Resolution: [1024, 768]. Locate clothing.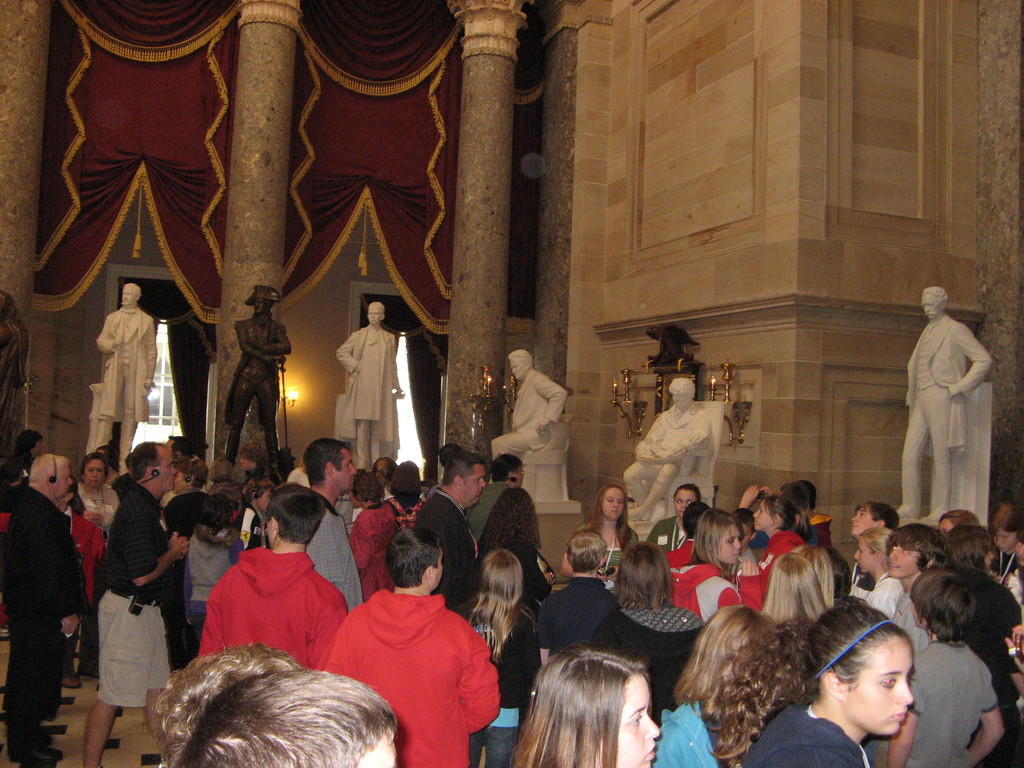
<bbox>532, 574, 612, 657</bbox>.
